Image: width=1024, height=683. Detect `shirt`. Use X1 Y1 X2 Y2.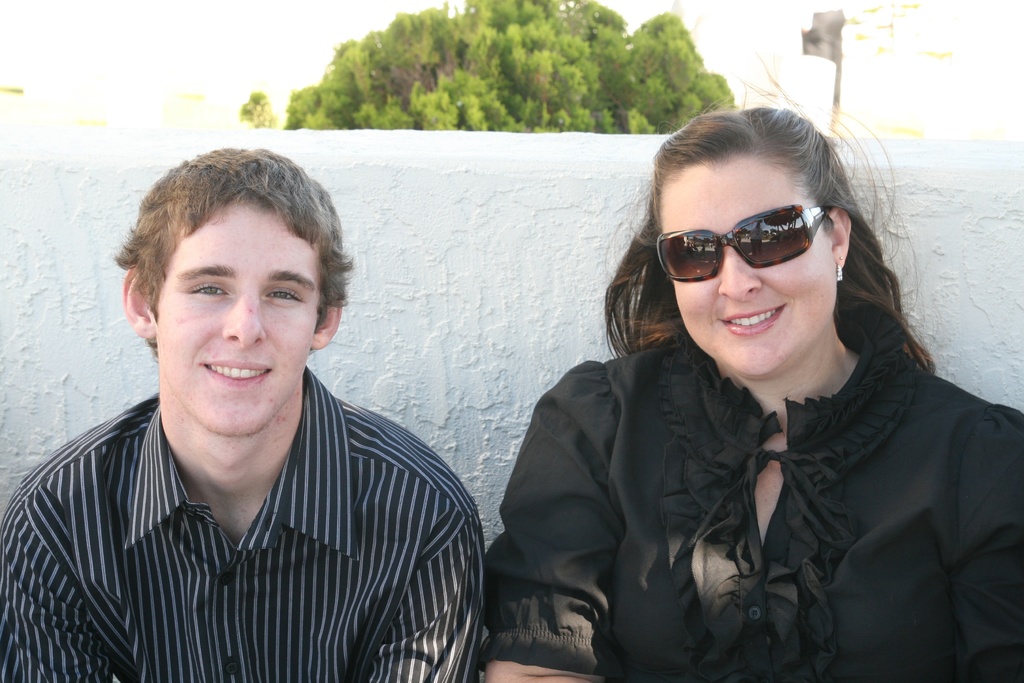
1 364 484 682.
